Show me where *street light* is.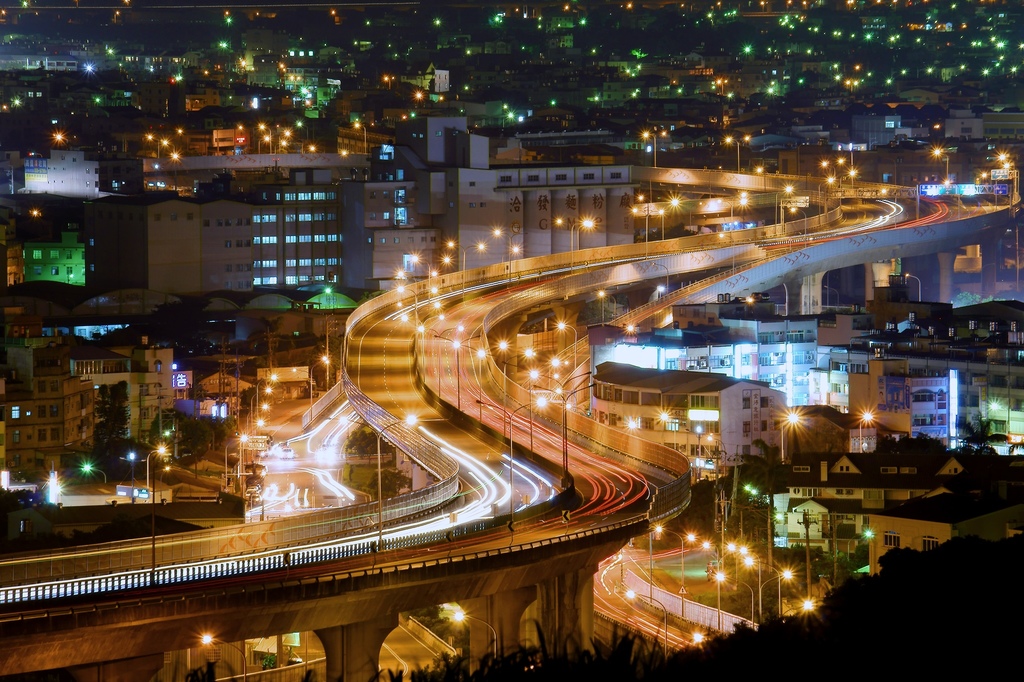
*street light* is at Rect(661, 195, 678, 240).
